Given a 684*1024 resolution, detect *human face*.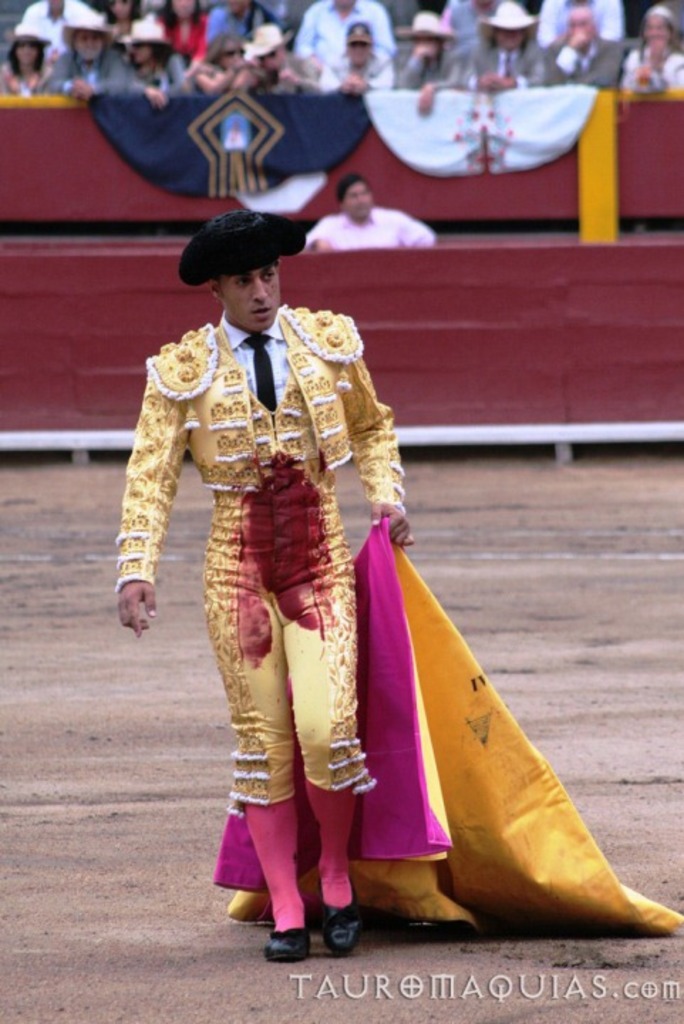
(x1=417, y1=36, x2=442, y2=58).
